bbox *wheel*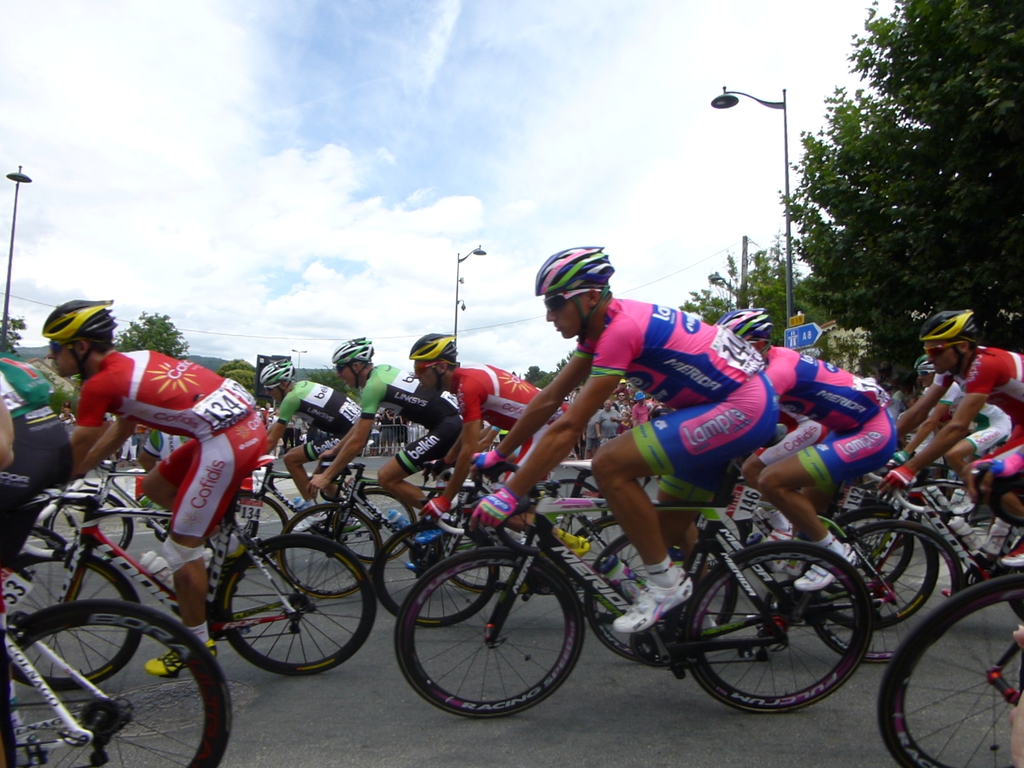
452:532:516:590
